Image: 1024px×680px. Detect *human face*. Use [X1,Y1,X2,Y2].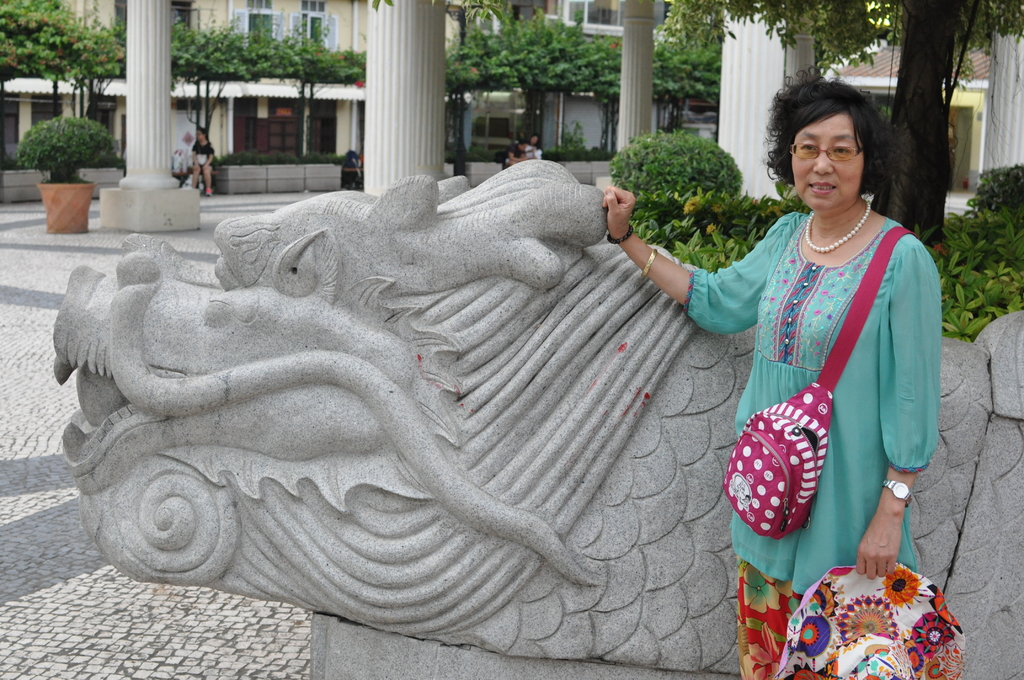
[791,115,860,210].
